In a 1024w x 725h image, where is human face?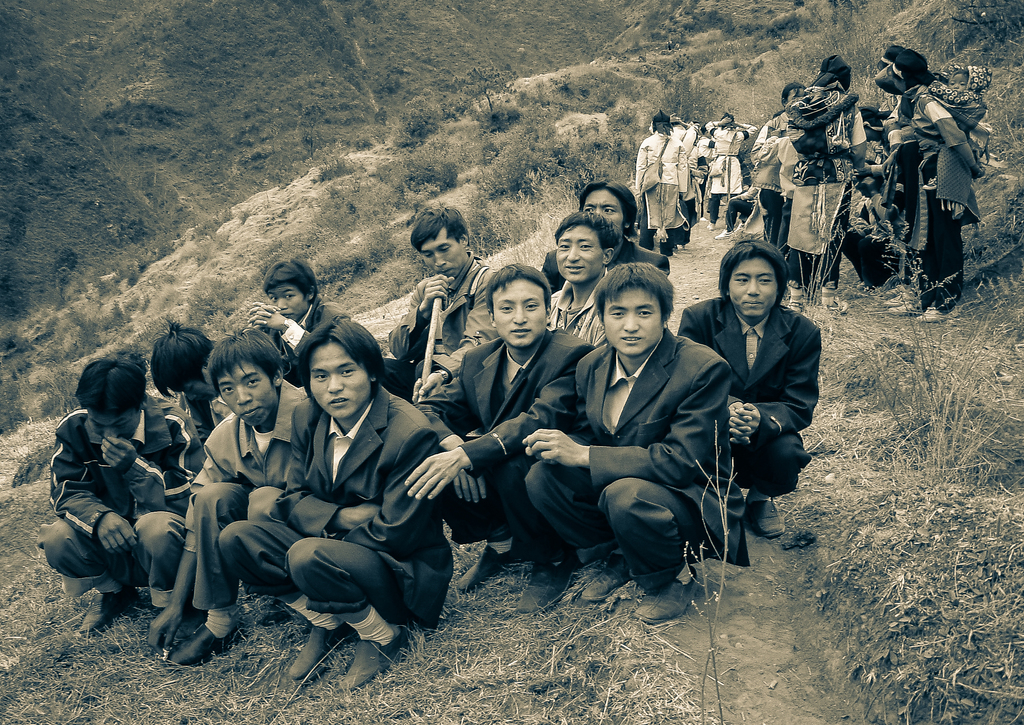
left=605, top=282, right=664, bottom=358.
